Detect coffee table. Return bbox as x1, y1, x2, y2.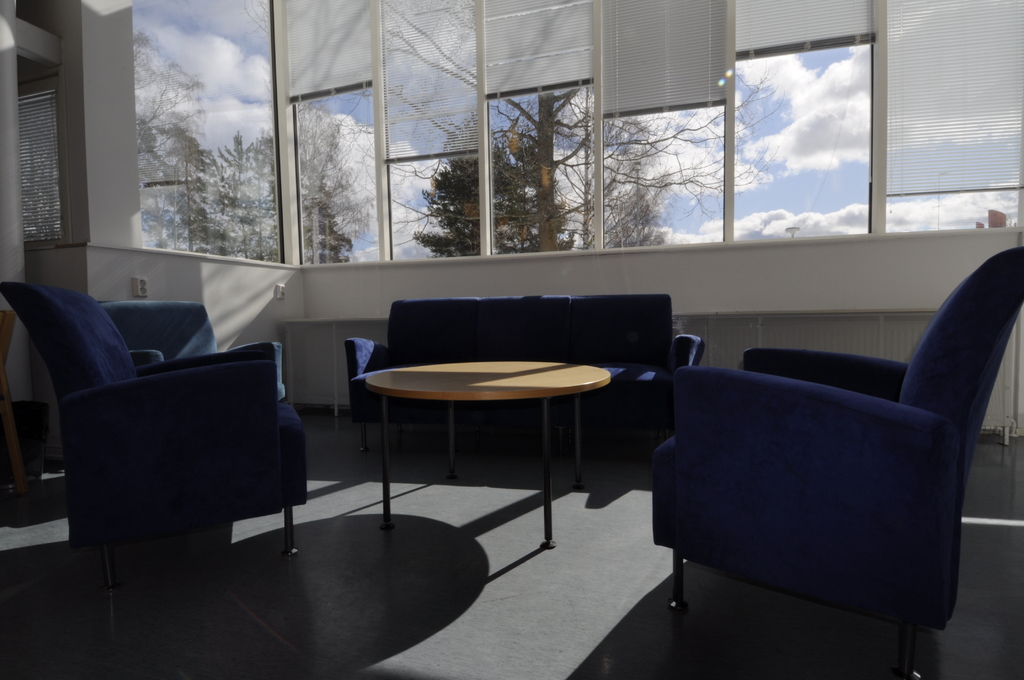
342, 341, 627, 537.
